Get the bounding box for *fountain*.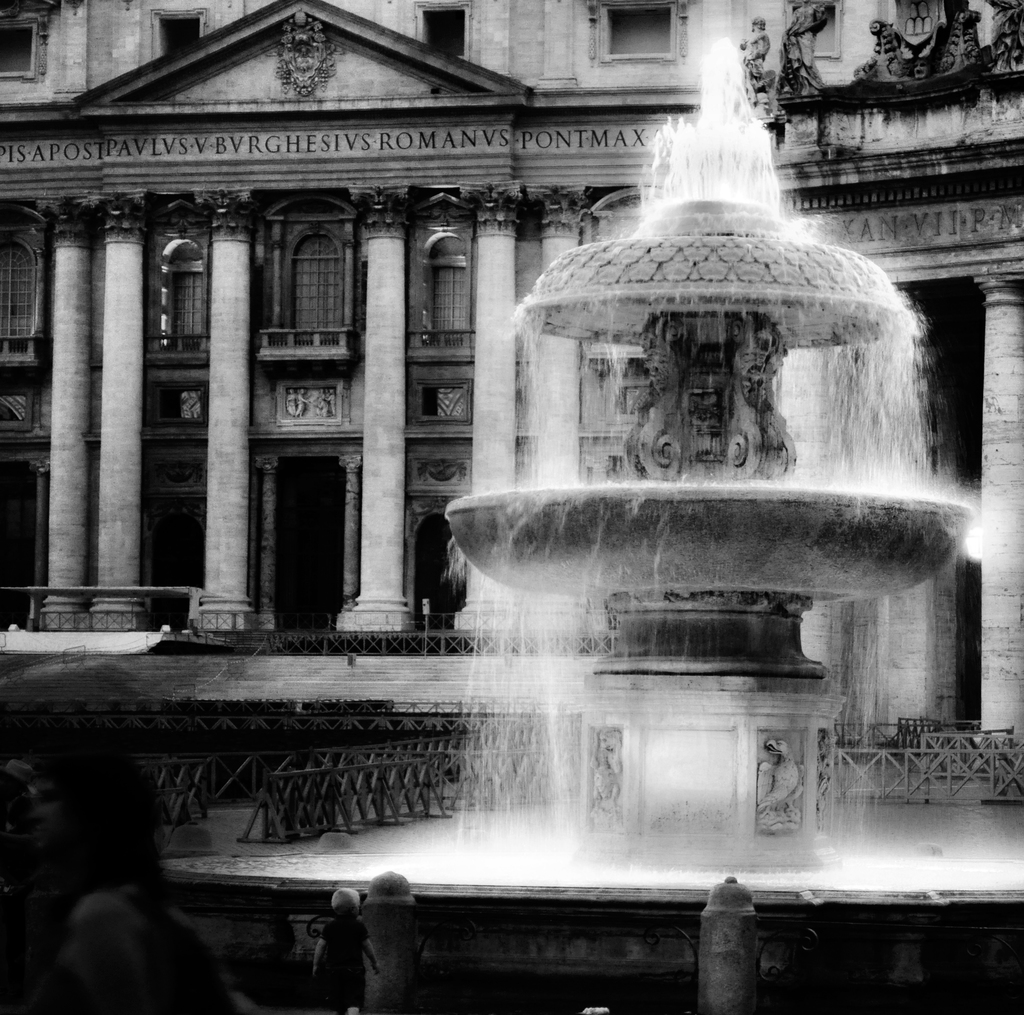
<region>159, 56, 984, 968</region>.
